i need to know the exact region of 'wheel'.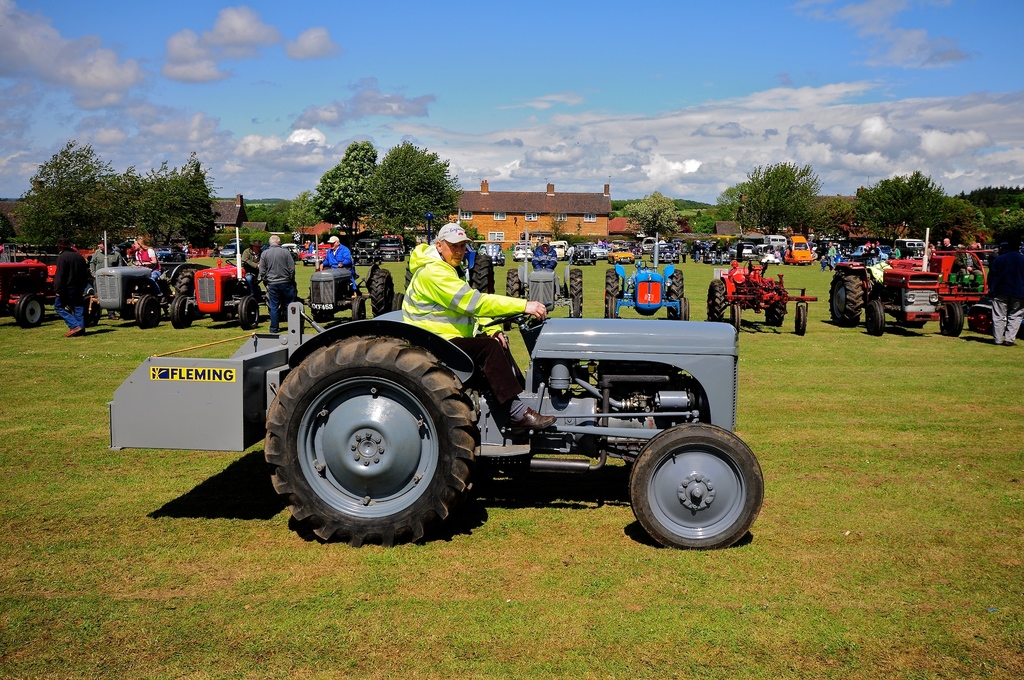
Region: BBox(731, 302, 741, 333).
